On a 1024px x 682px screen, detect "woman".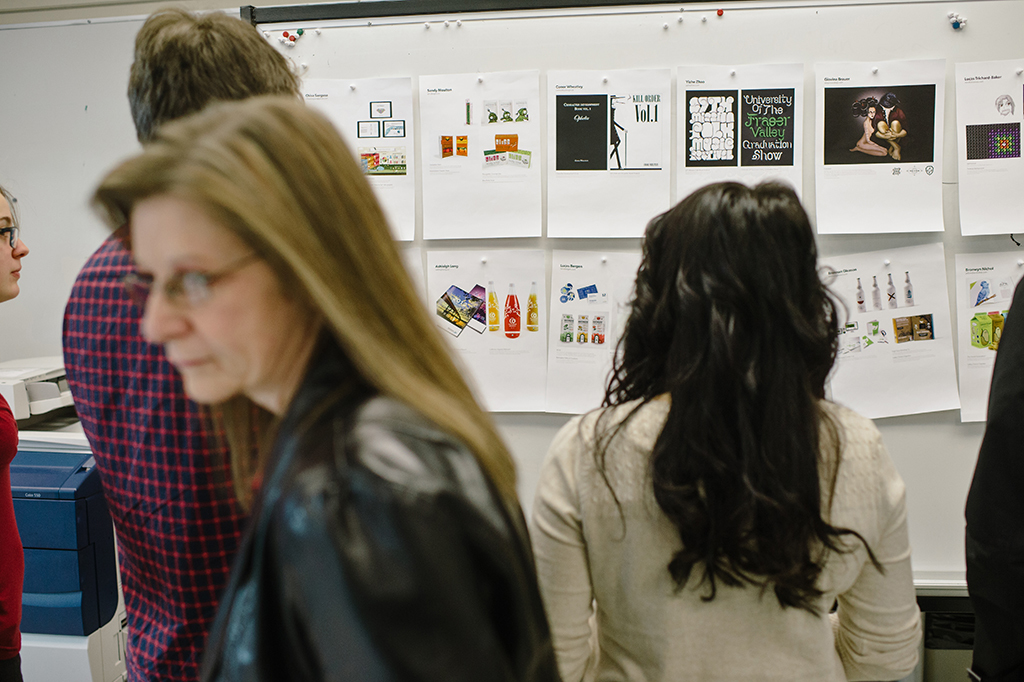
(x1=517, y1=173, x2=924, y2=681).
